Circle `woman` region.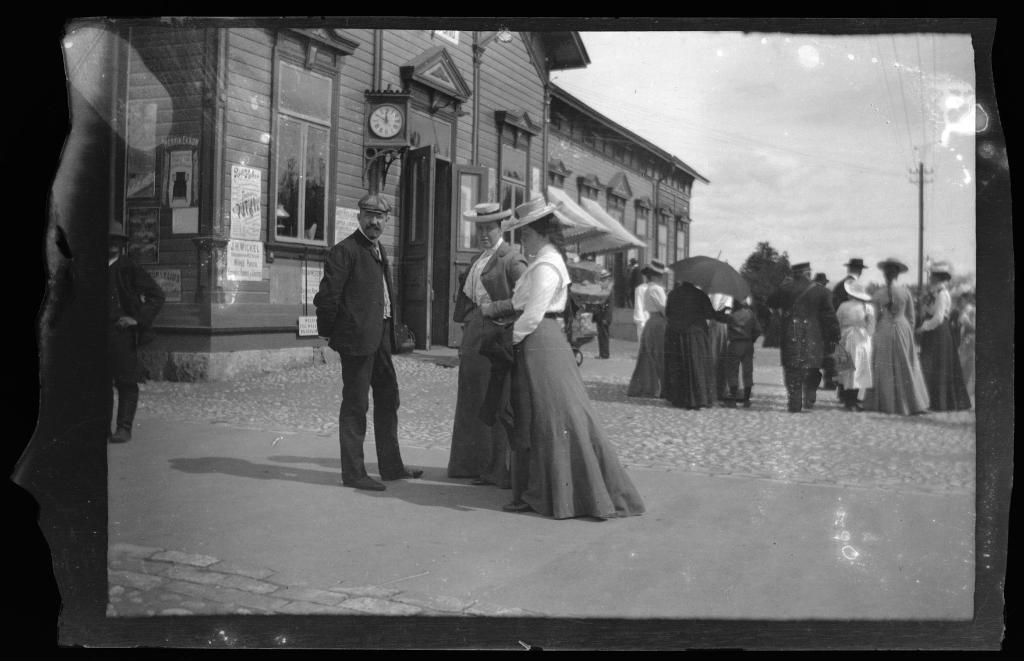
Region: bbox=(447, 219, 530, 494).
